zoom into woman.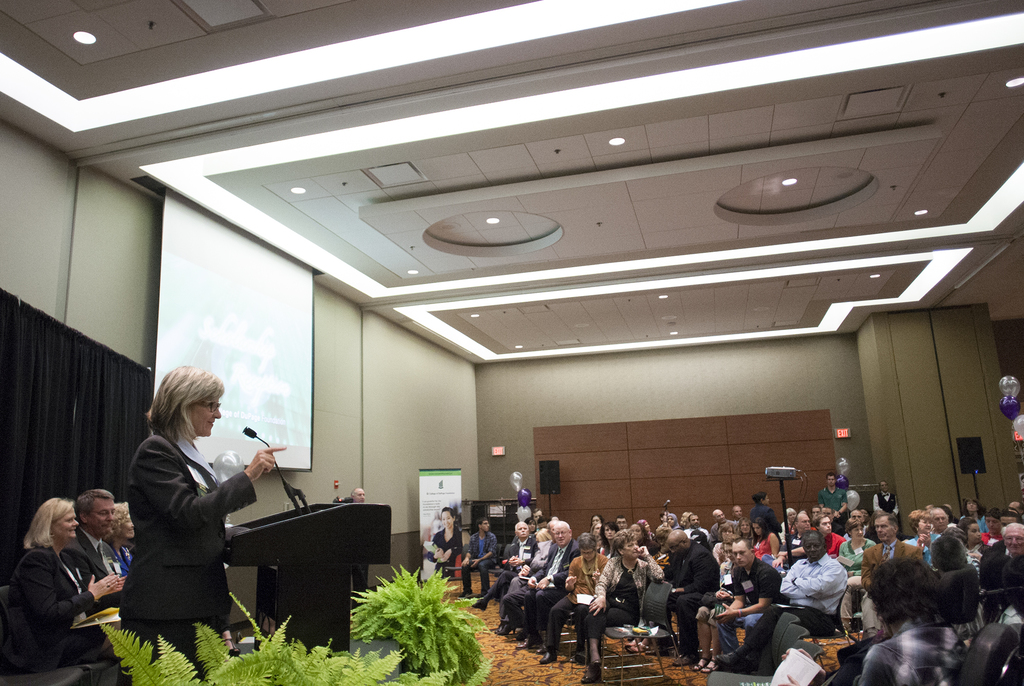
Zoom target: <region>906, 508, 941, 566</region>.
